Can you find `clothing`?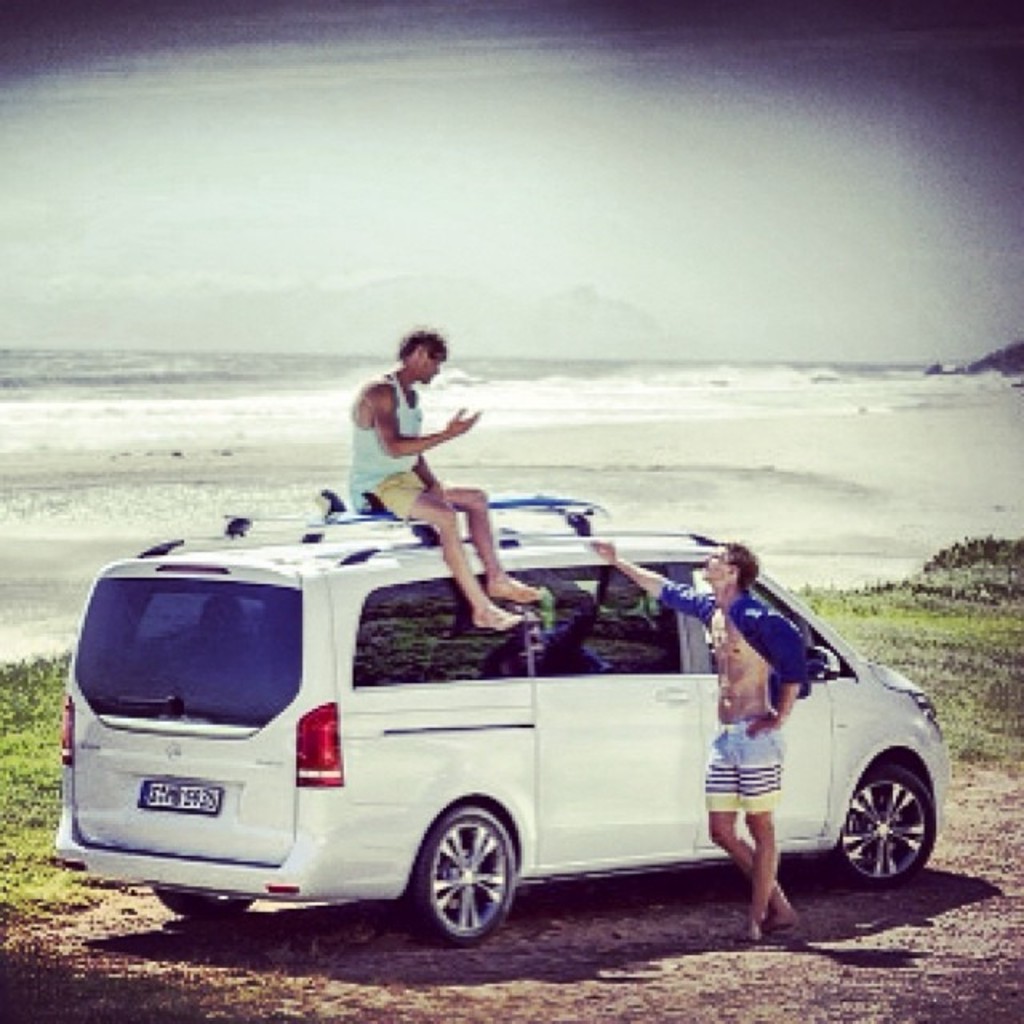
Yes, bounding box: <region>664, 582, 830, 699</region>.
